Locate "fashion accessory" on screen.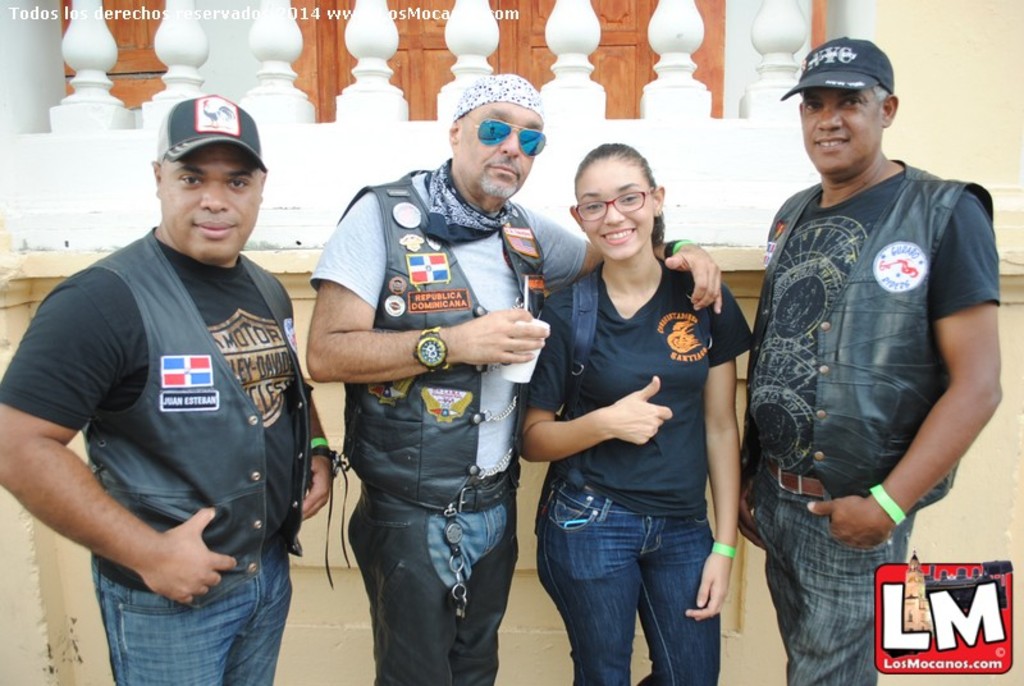
On screen at (x1=778, y1=31, x2=891, y2=100).
